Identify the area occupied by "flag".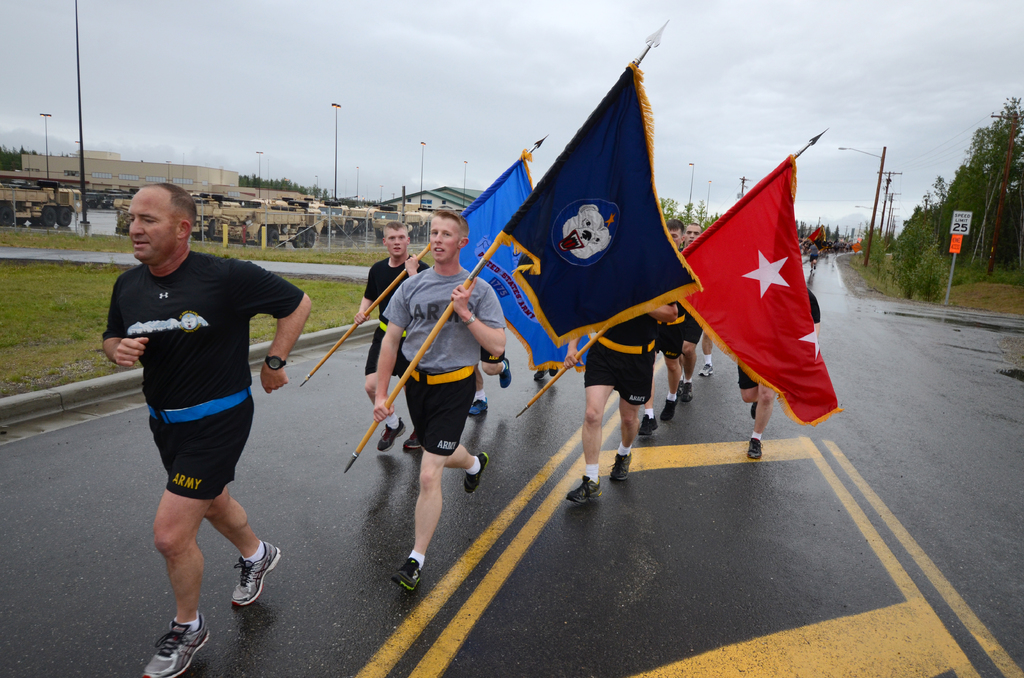
Area: bbox=[491, 60, 707, 350].
